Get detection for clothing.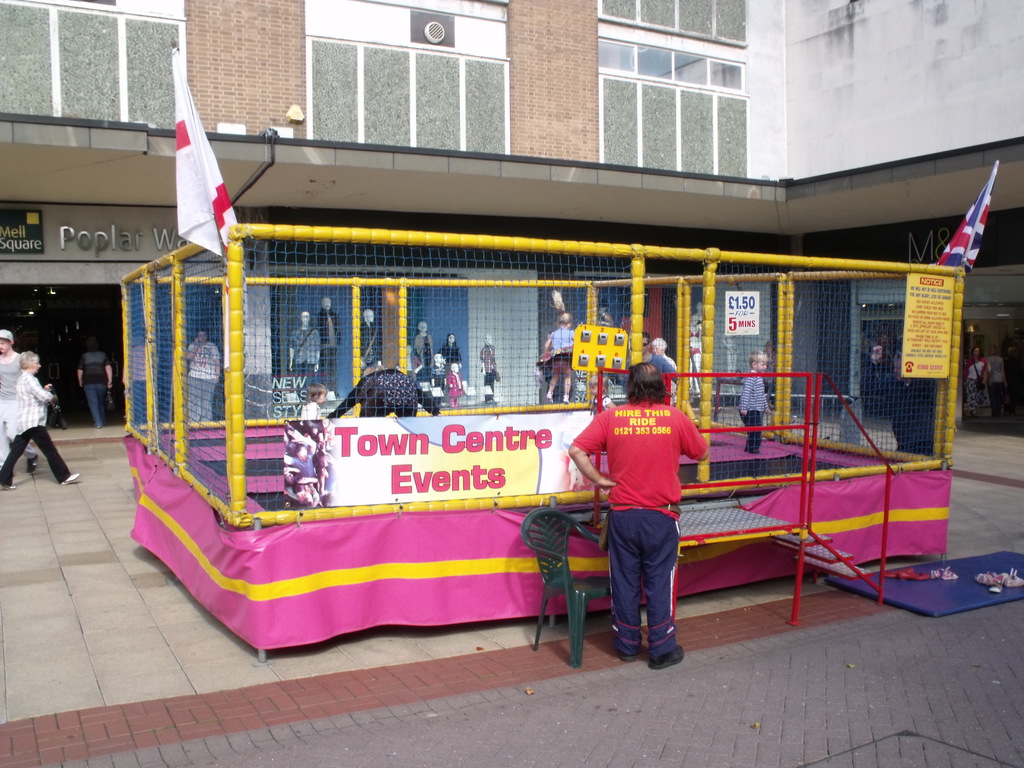
Detection: <box>476,346,500,404</box>.
